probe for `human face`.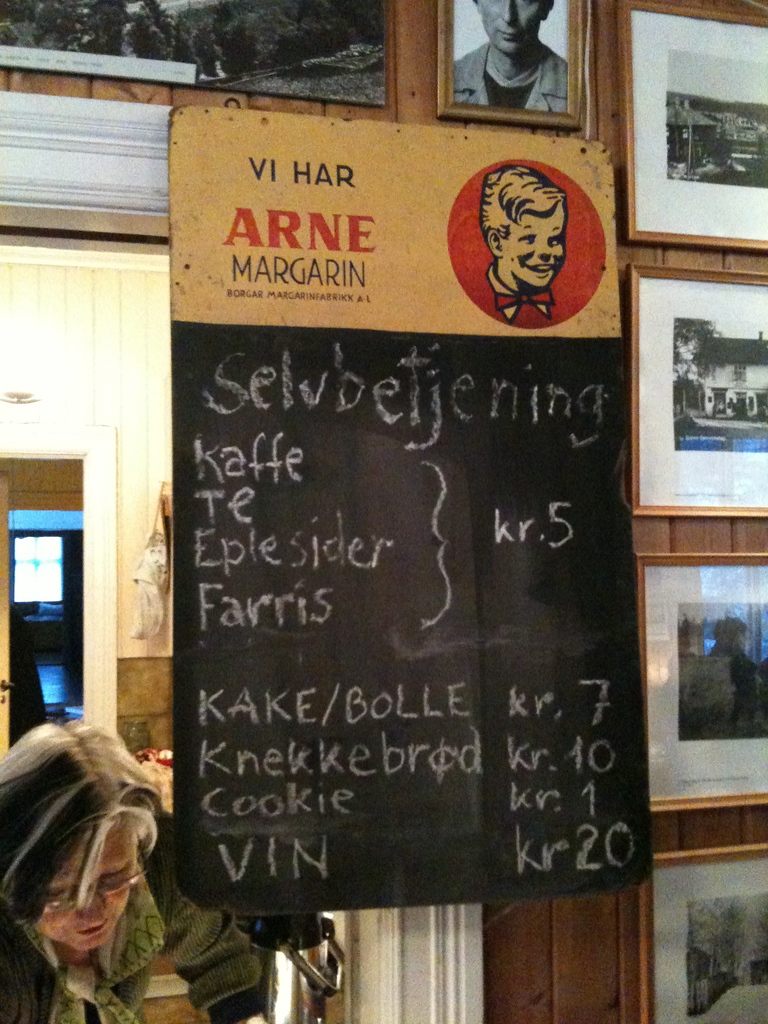
Probe result: locate(478, 0, 541, 53).
